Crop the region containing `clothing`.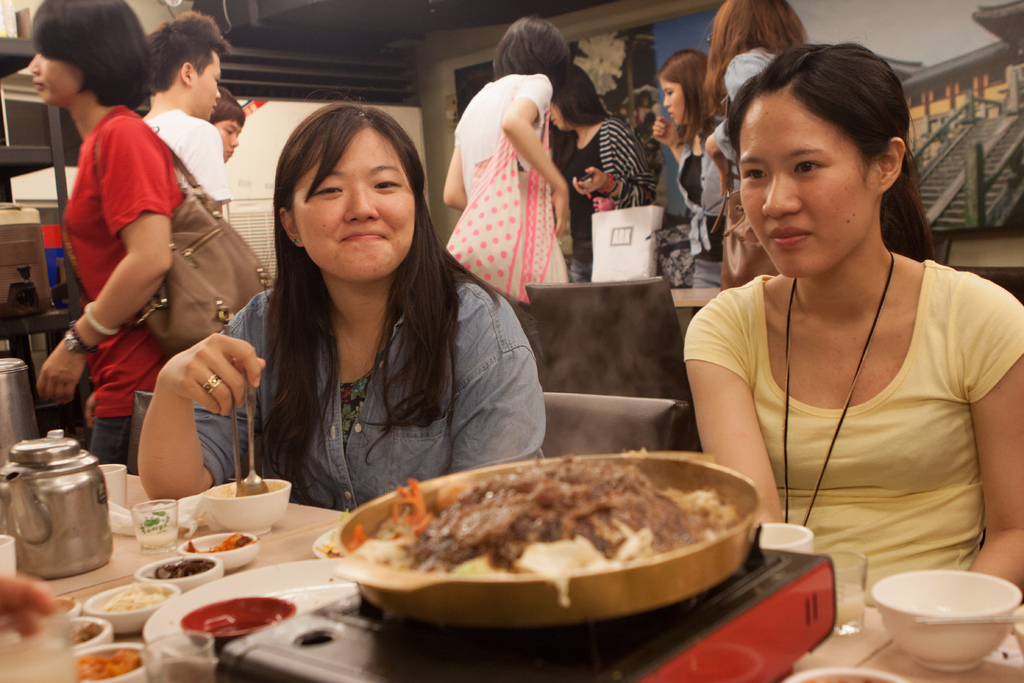
Crop region: region(149, 103, 232, 210).
